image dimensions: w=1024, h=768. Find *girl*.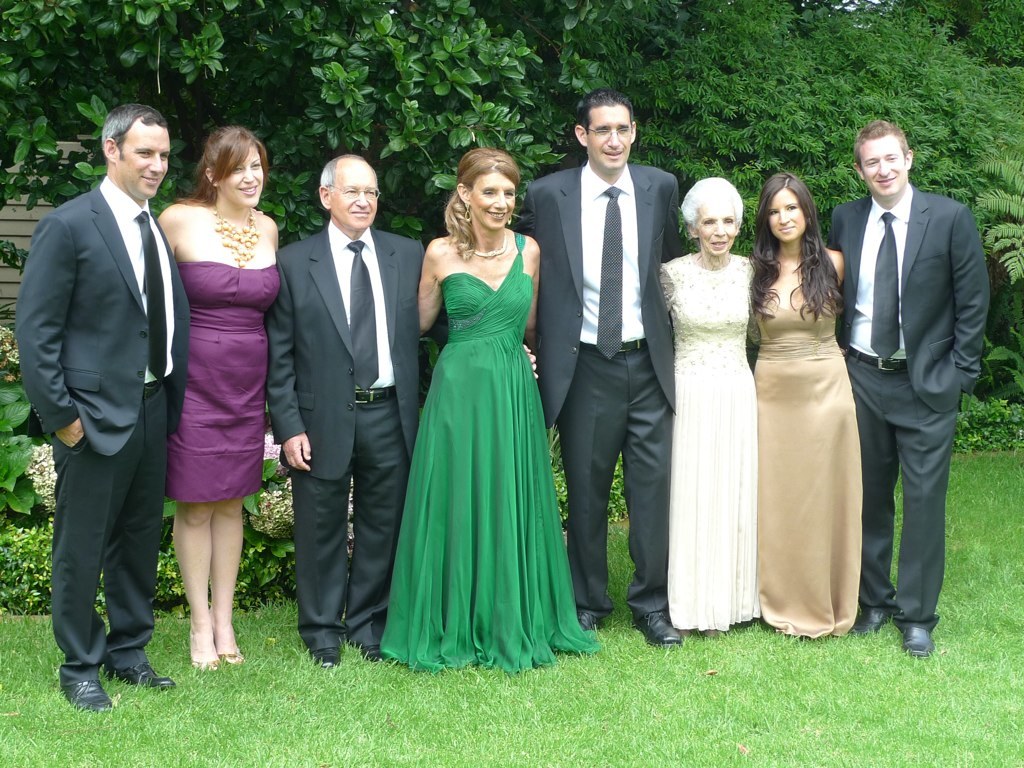
{"left": 748, "top": 169, "right": 865, "bottom": 640}.
